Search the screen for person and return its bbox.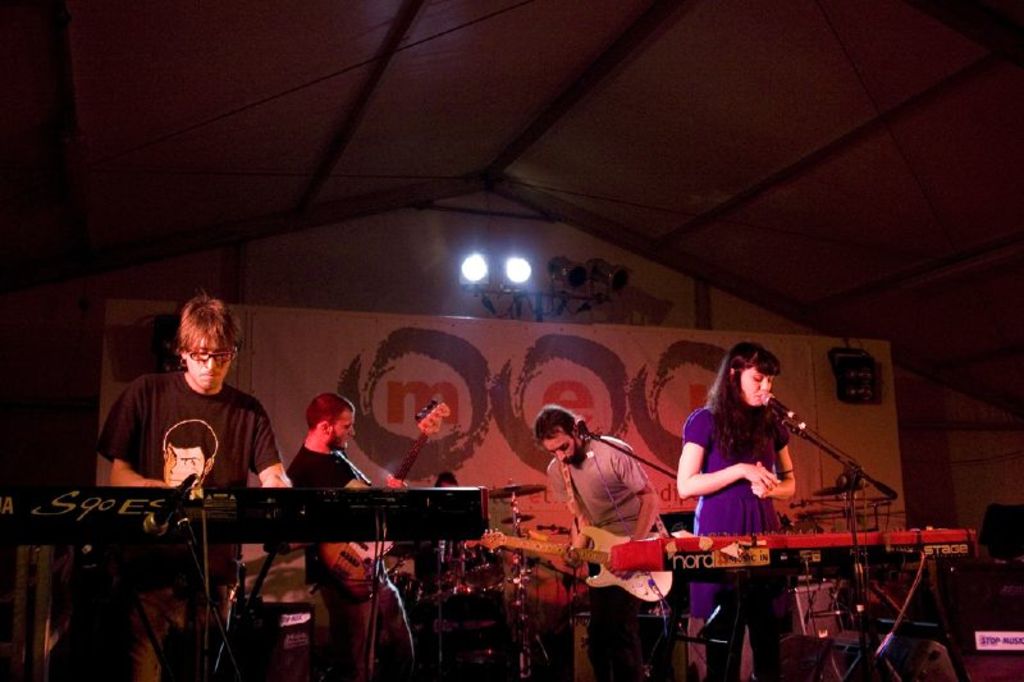
Found: l=531, t=407, r=678, b=681.
